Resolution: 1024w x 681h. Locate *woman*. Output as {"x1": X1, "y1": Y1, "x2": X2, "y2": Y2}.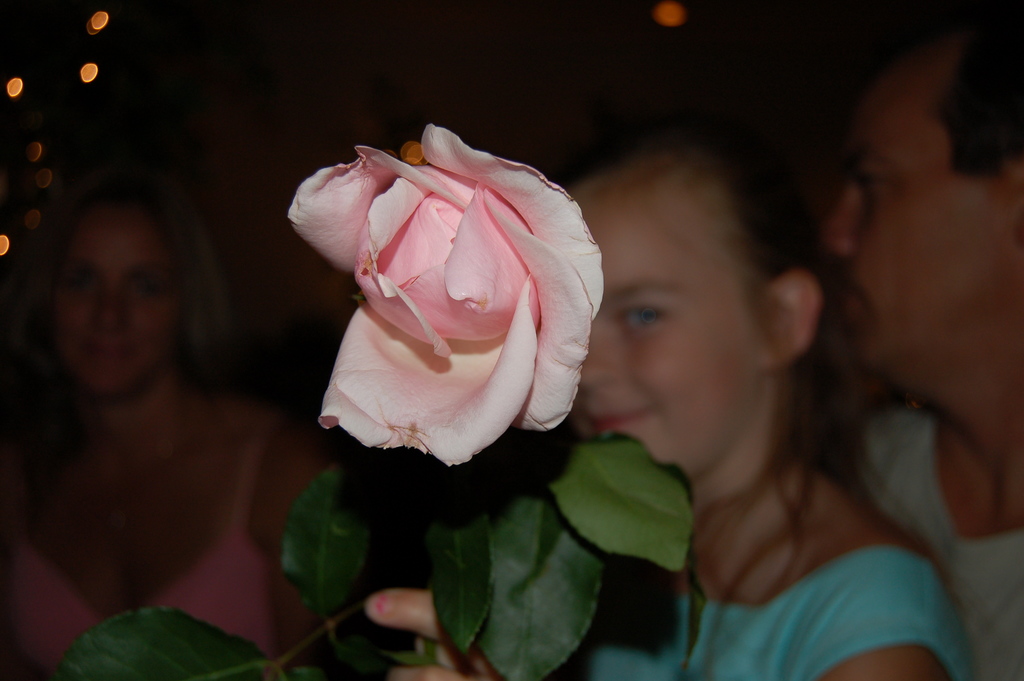
{"x1": 1, "y1": 145, "x2": 310, "y2": 650}.
